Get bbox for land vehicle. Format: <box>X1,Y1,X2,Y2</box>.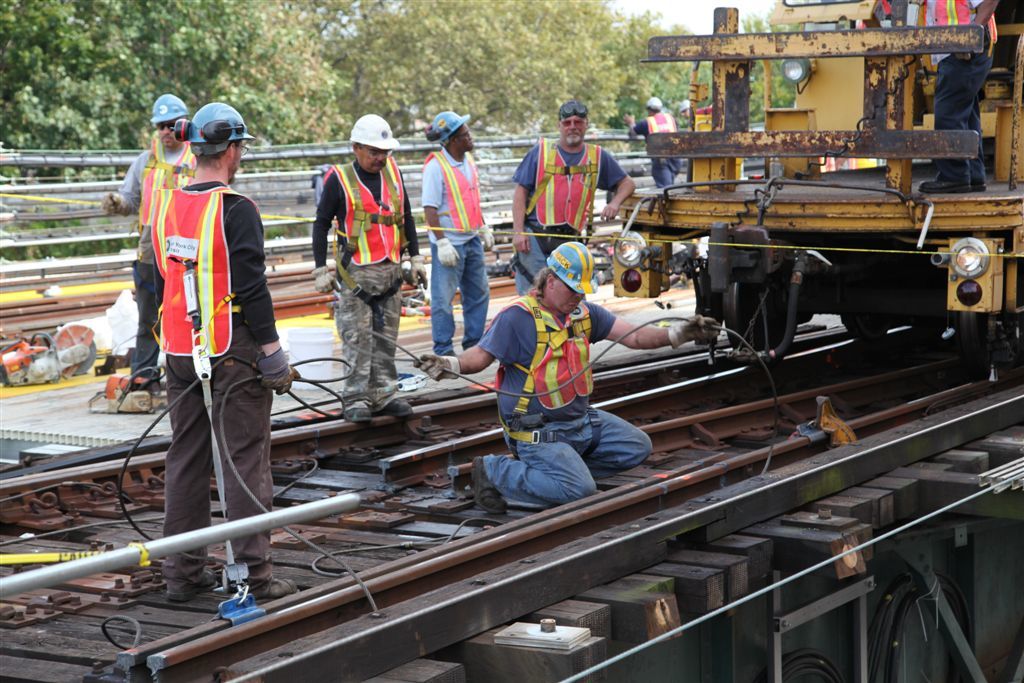
<box>611,0,1023,383</box>.
